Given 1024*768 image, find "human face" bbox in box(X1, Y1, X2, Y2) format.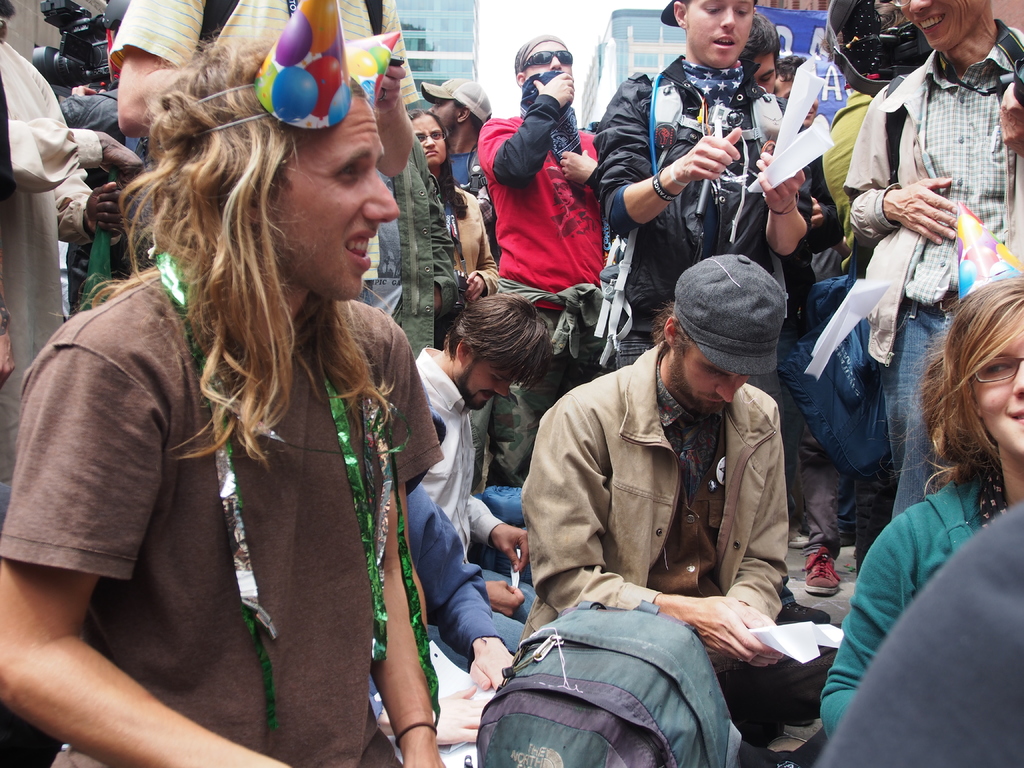
box(970, 291, 1023, 460).
